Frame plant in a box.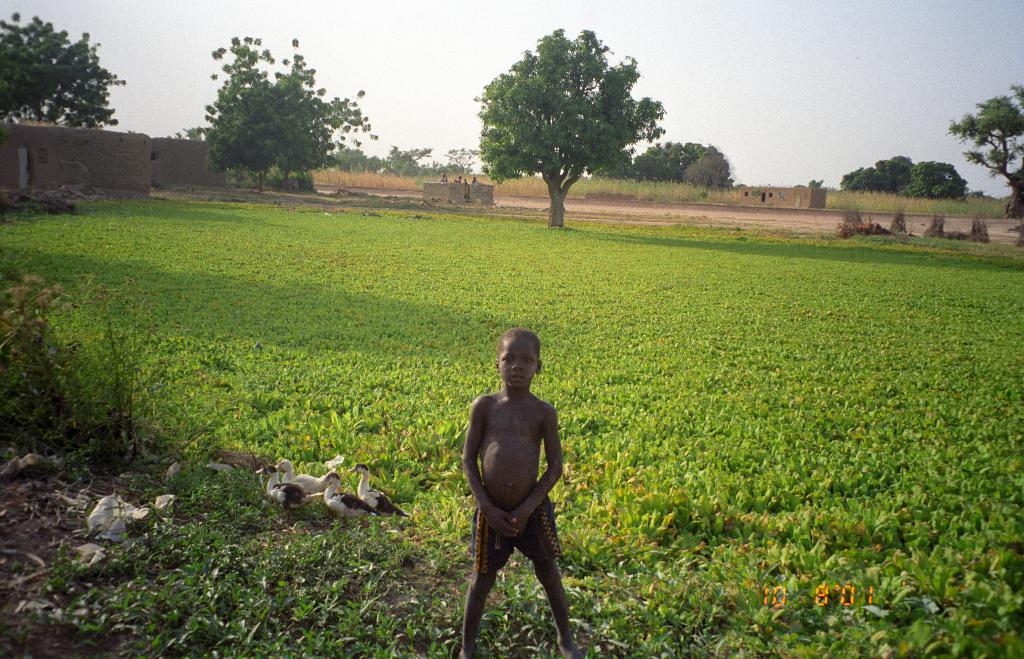
0 270 93 451.
